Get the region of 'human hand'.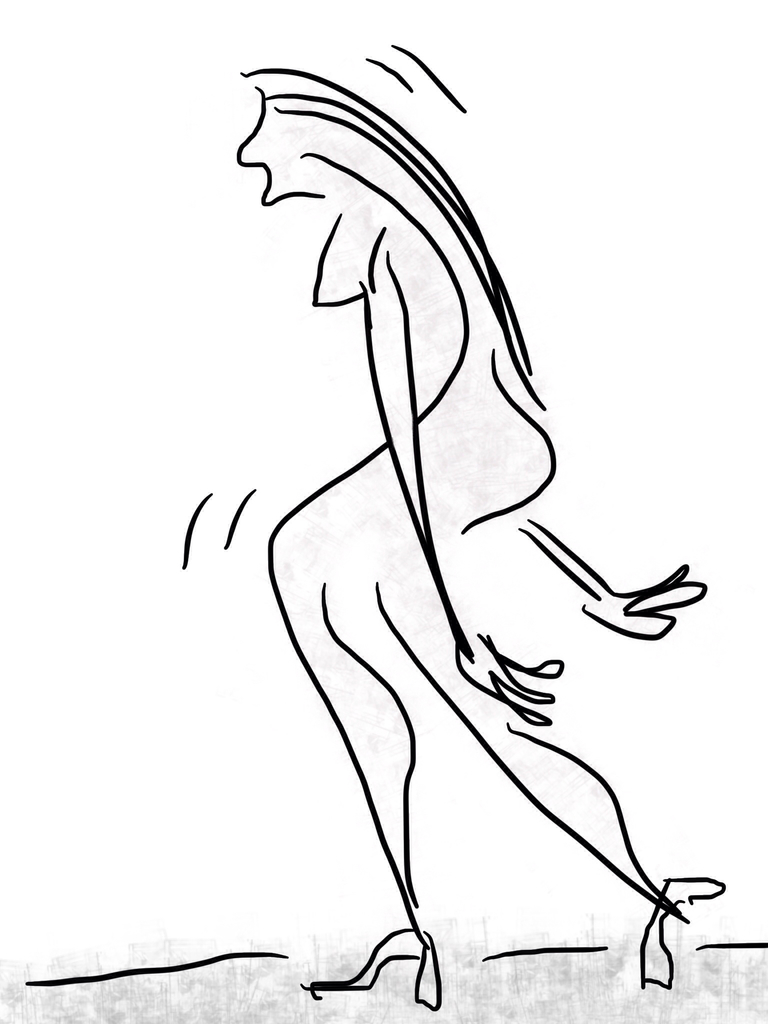
BBox(449, 624, 568, 729).
